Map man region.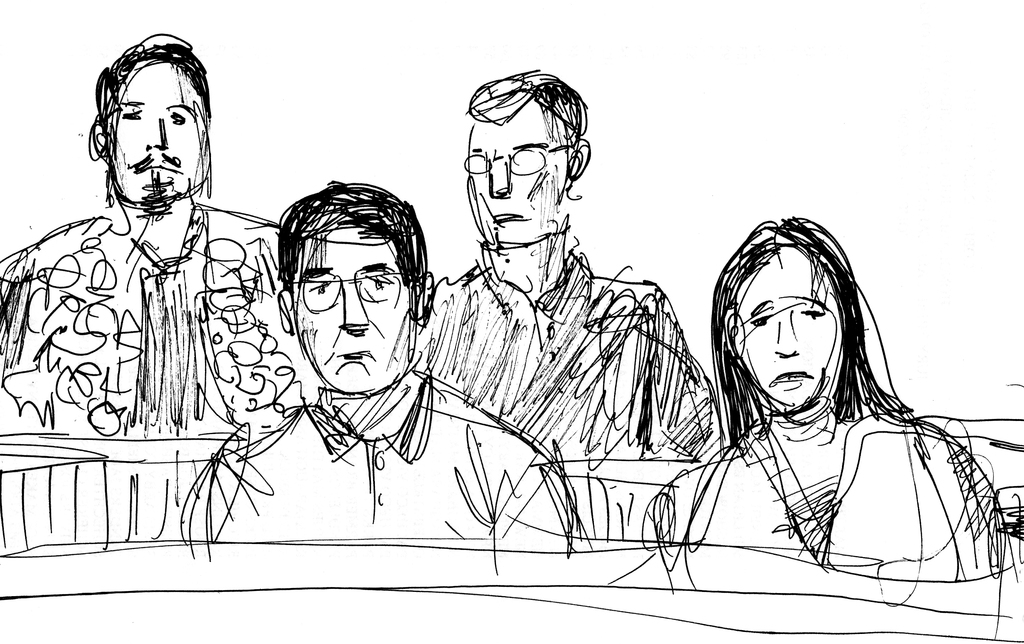
Mapped to crop(180, 178, 576, 562).
